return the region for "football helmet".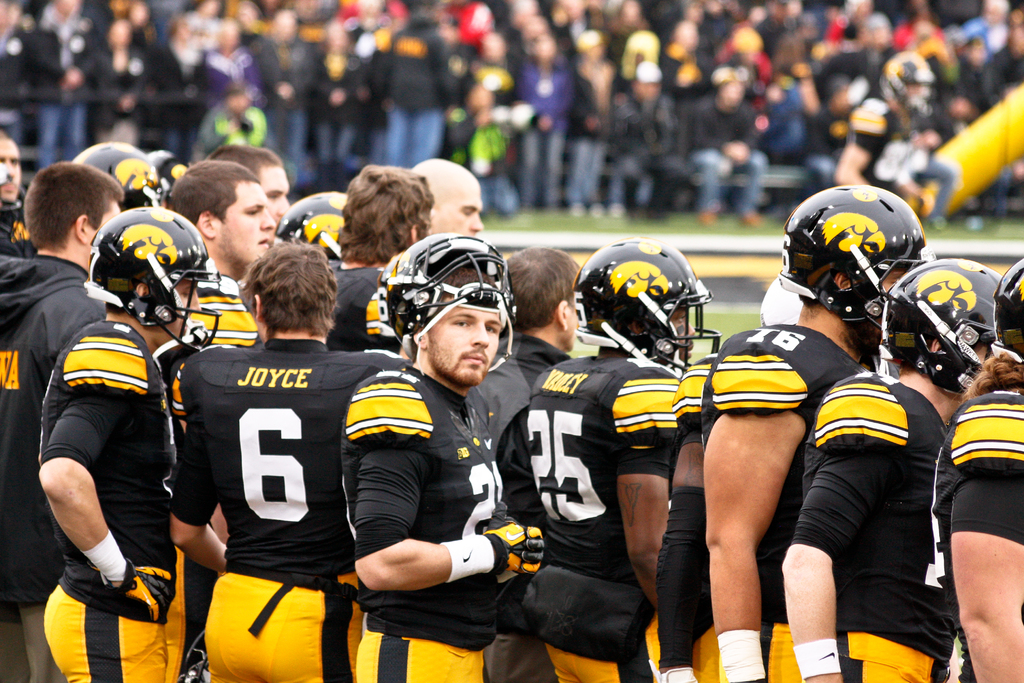
<bbox>69, 138, 154, 208</bbox>.
